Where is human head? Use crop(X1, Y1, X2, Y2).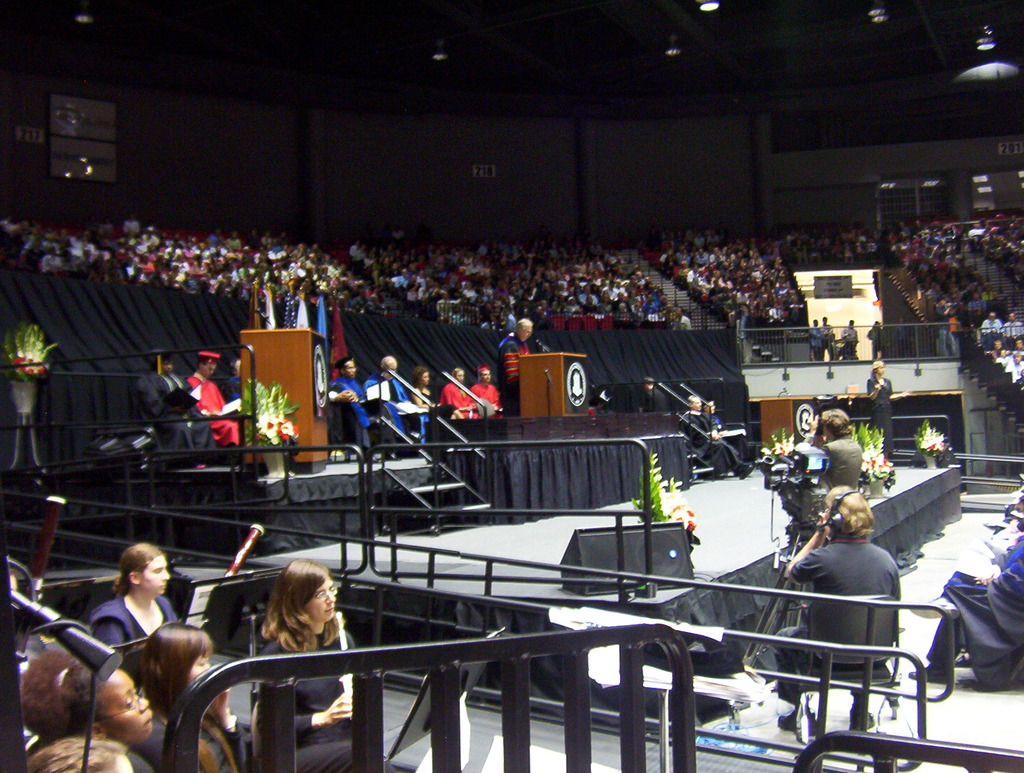
crop(381, 355, 399, 382).
